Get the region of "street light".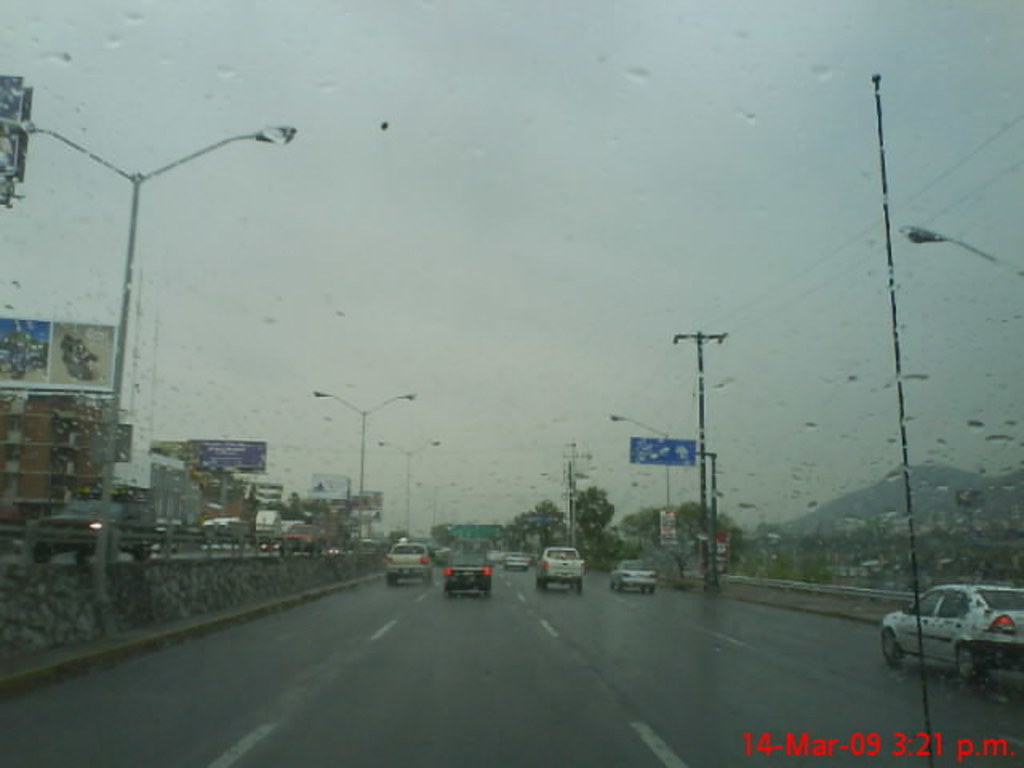
select_region(610, 406, 675, 555).
